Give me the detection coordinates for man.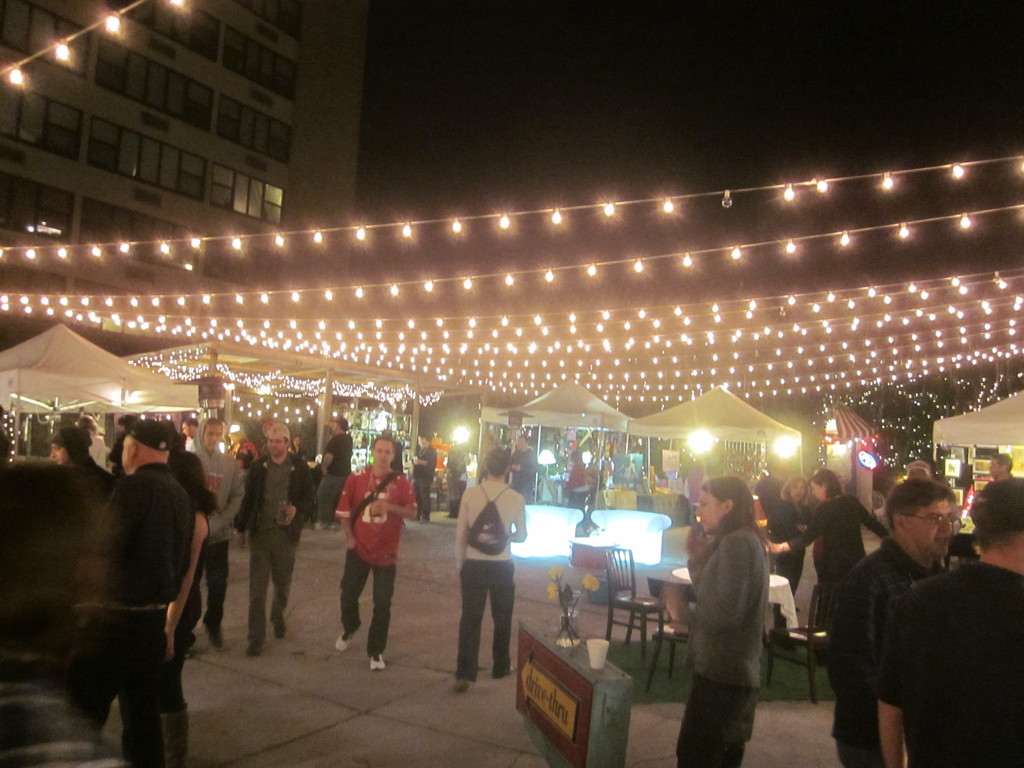
{"x1": 417, "y1": 433, "x2": 438, "y2": 527}.
